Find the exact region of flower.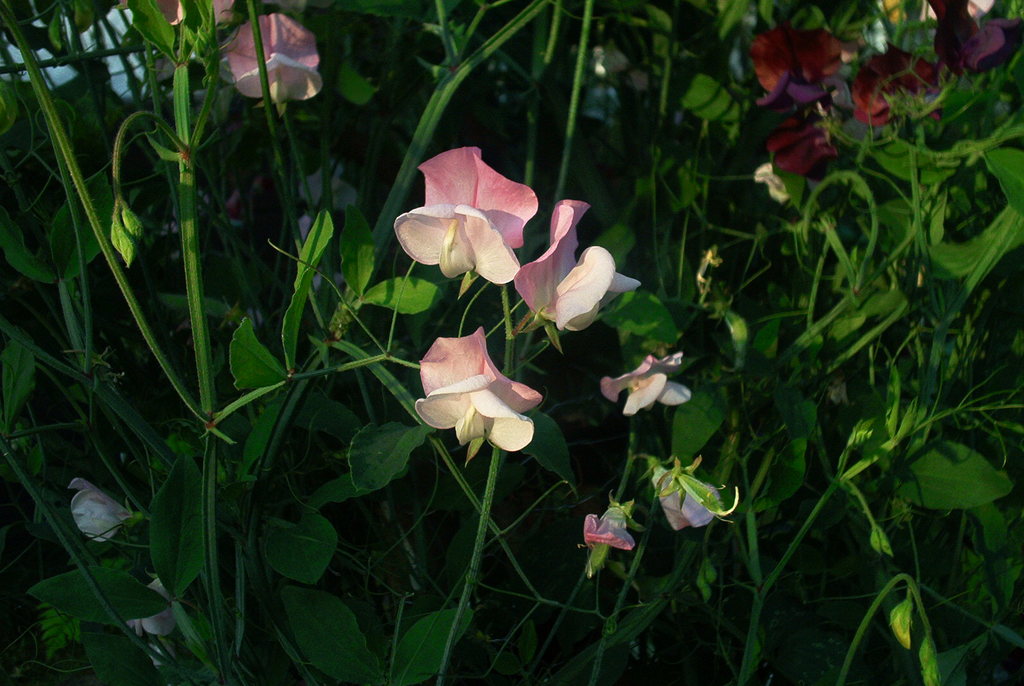
Exact region: detection(753, 22, 847, 108).
